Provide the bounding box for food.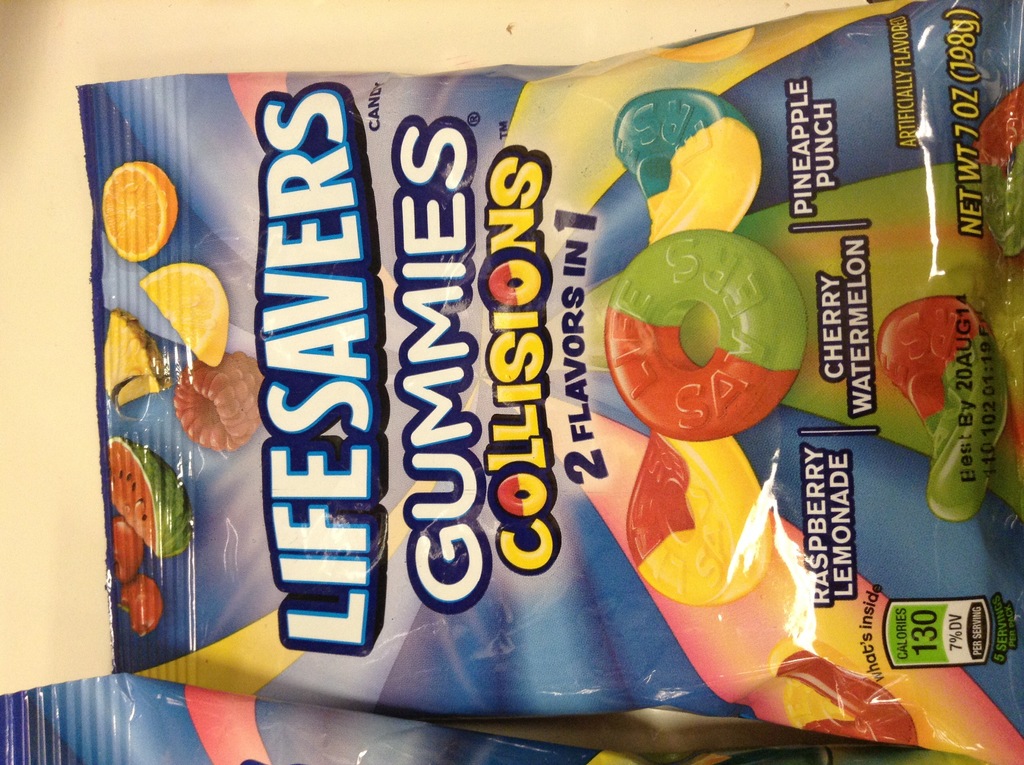
left=101, top=161, right=179, bottom=259.
